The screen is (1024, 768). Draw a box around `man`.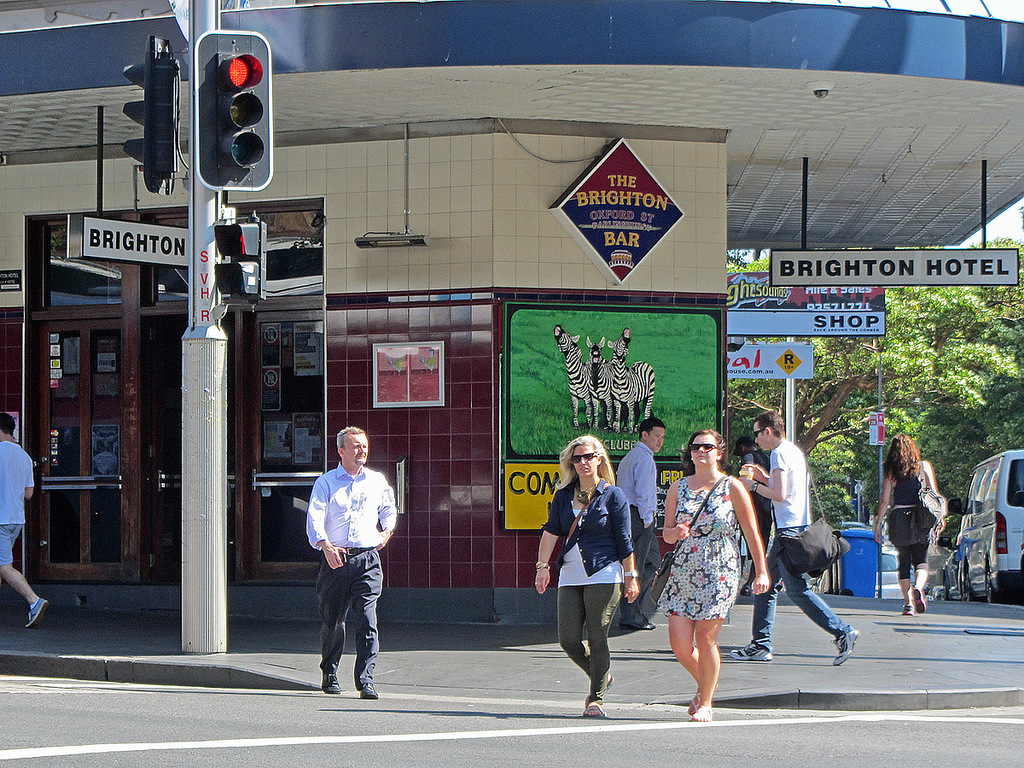
l=298, t=433, r=399, b=696.
